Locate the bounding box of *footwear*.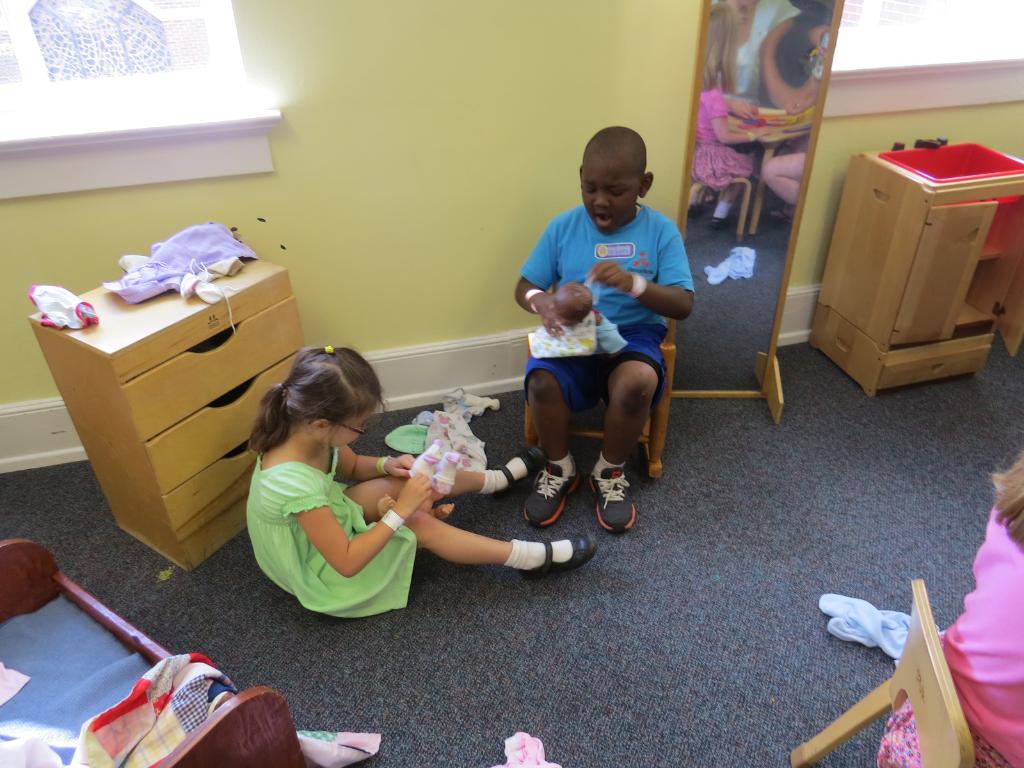
Bounding box: l=588, t=470, r=637, b=534.
